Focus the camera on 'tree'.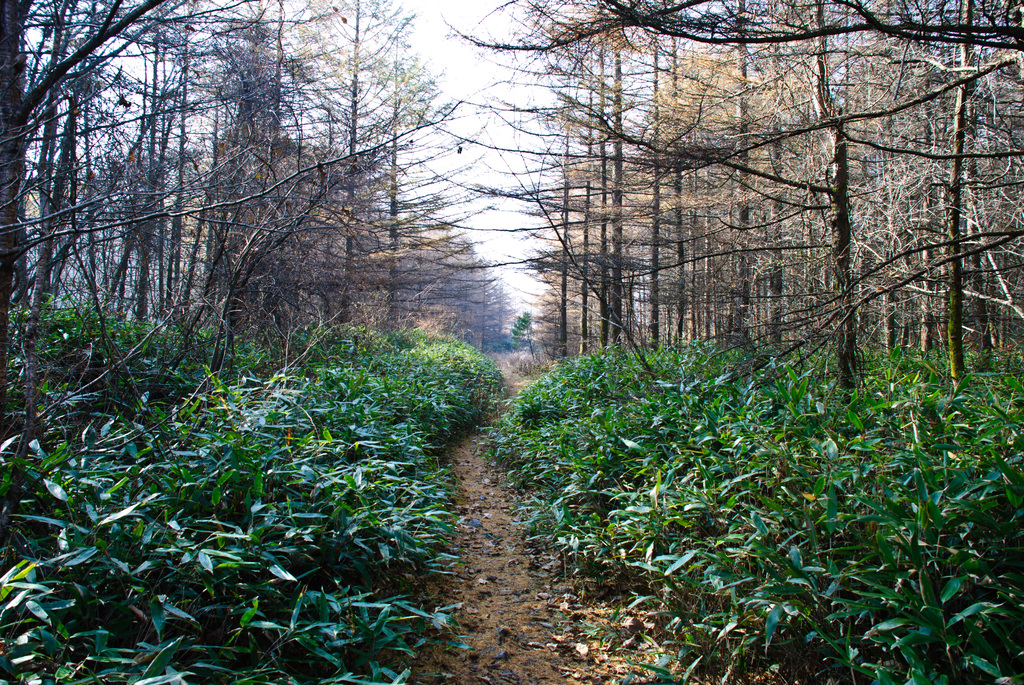
Focus region: region(756, 0, 916, 407).
